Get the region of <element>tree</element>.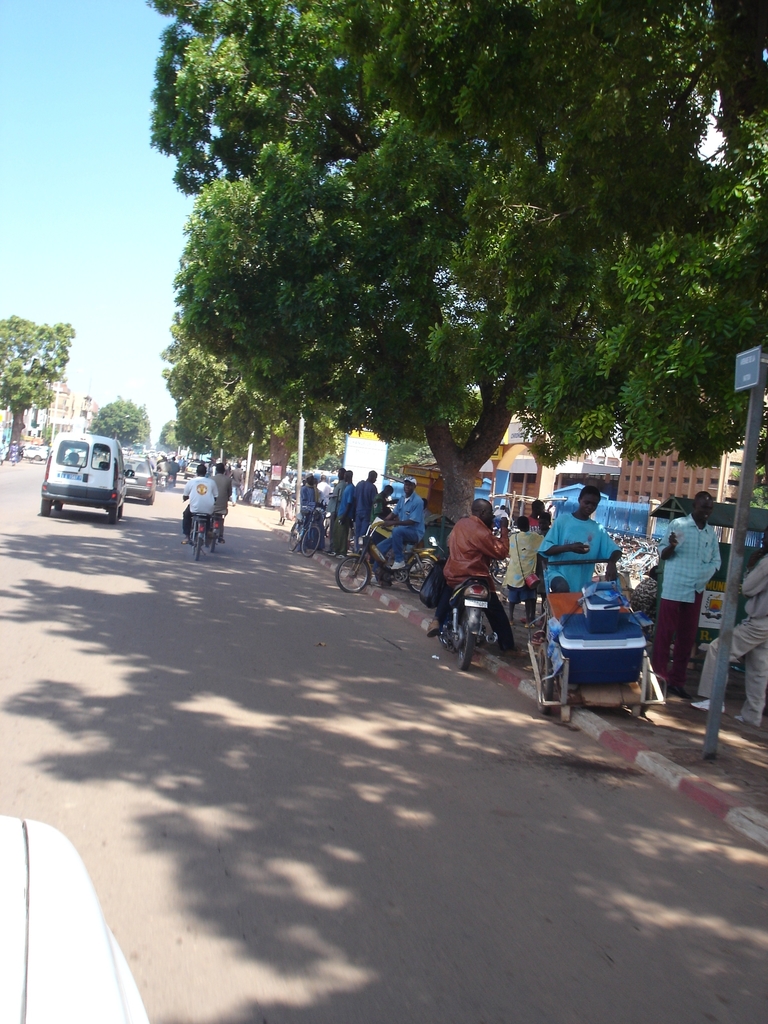
[173,179,380,413].
